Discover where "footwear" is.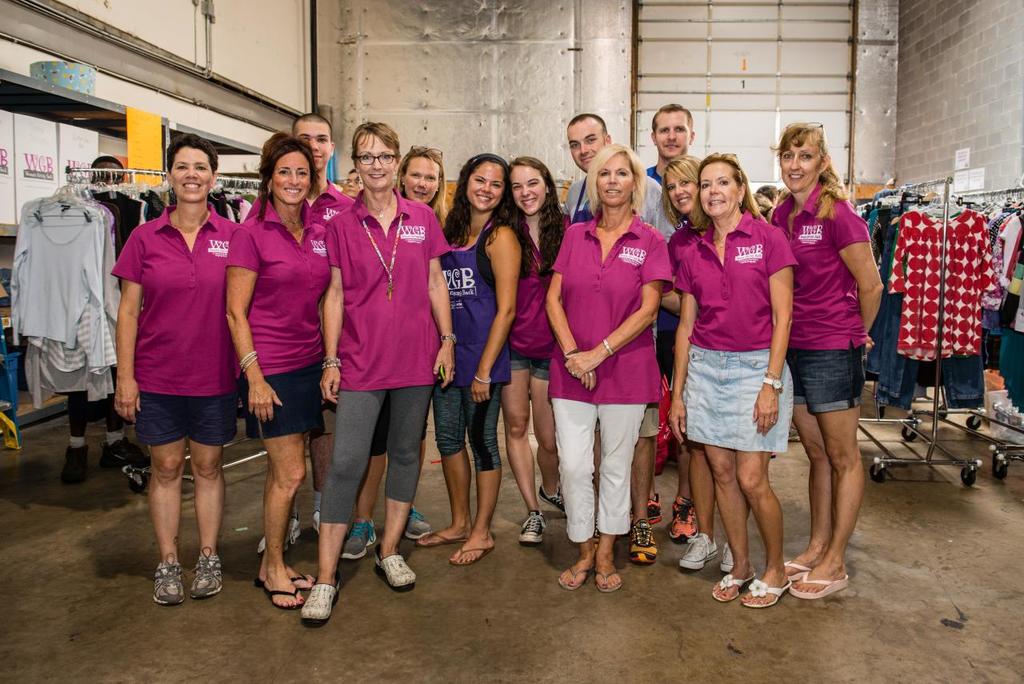
Discovered at <region>302, 583, 339, 625</region>.
